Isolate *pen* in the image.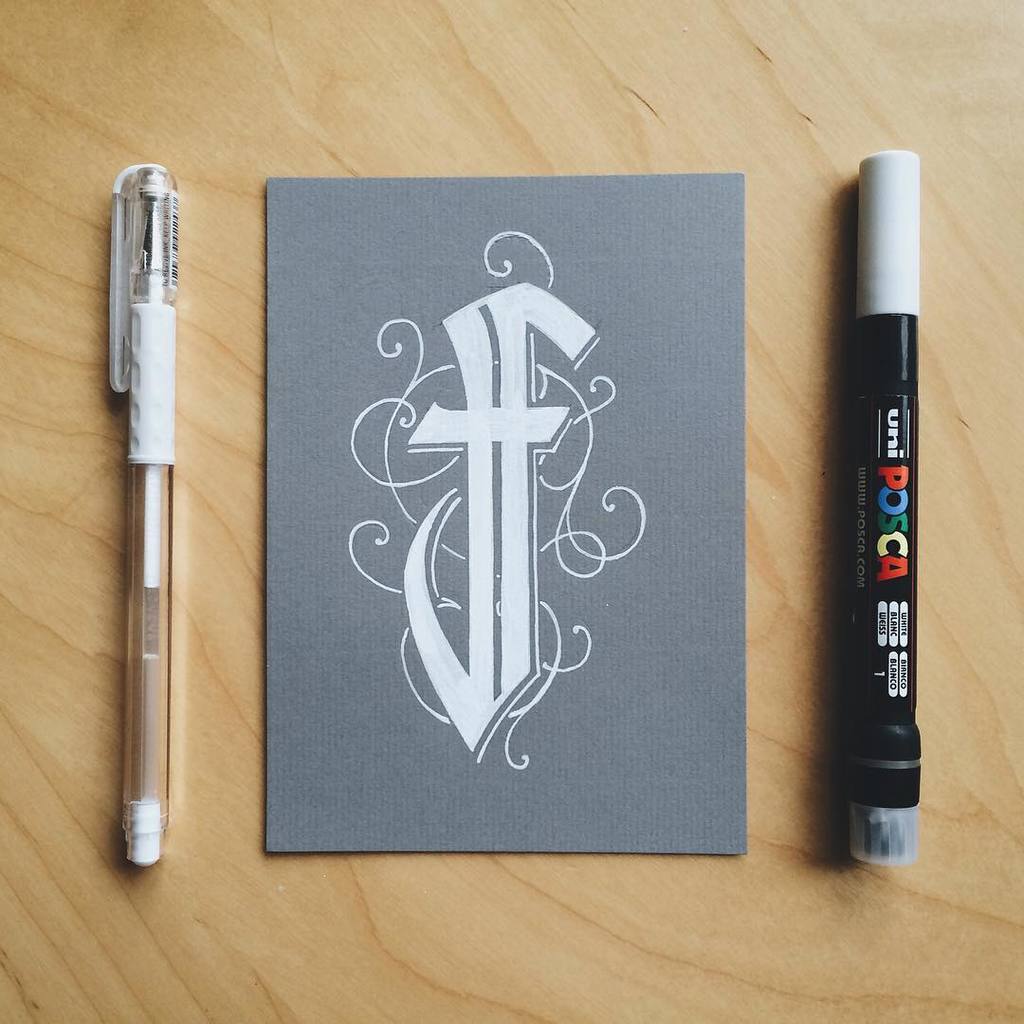
Isolated region: rect(850, 143, 925, 856).
